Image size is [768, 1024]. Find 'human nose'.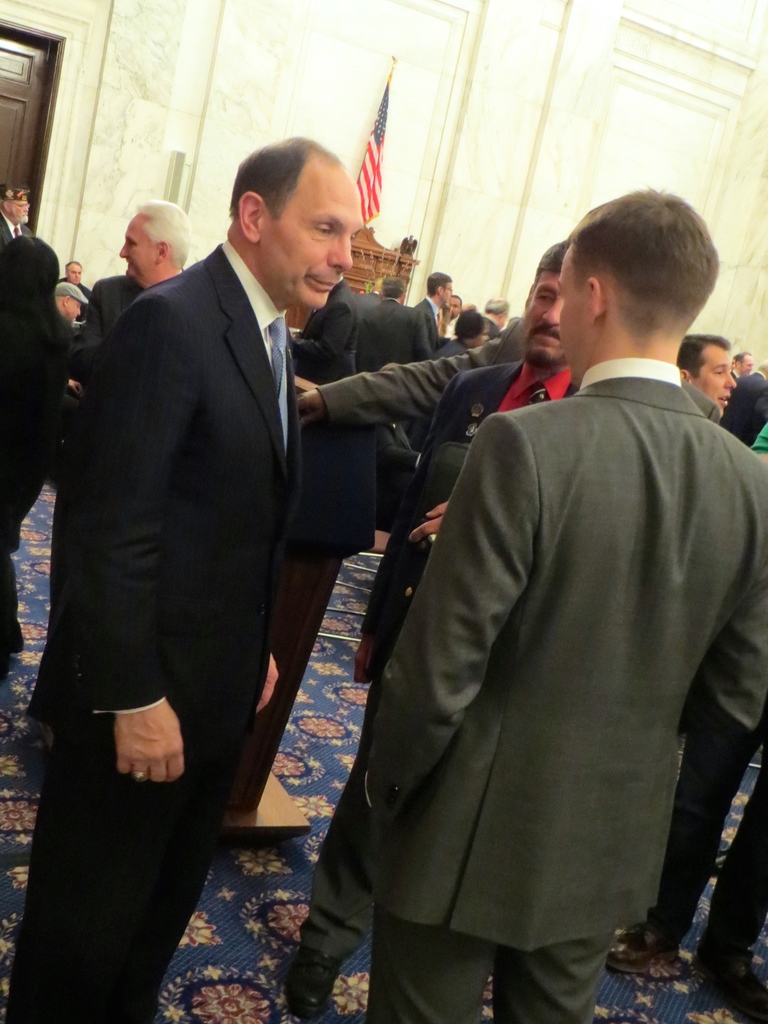
541 298 564 324.
